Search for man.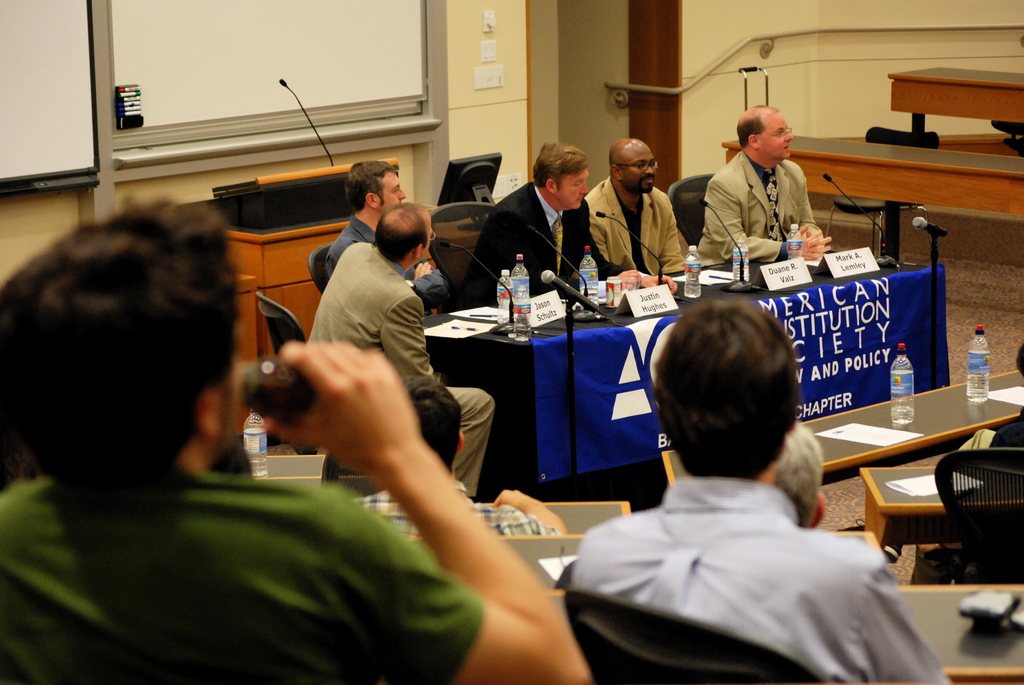
Found at [x1=308, y1=204, x2=496, y2=497].
